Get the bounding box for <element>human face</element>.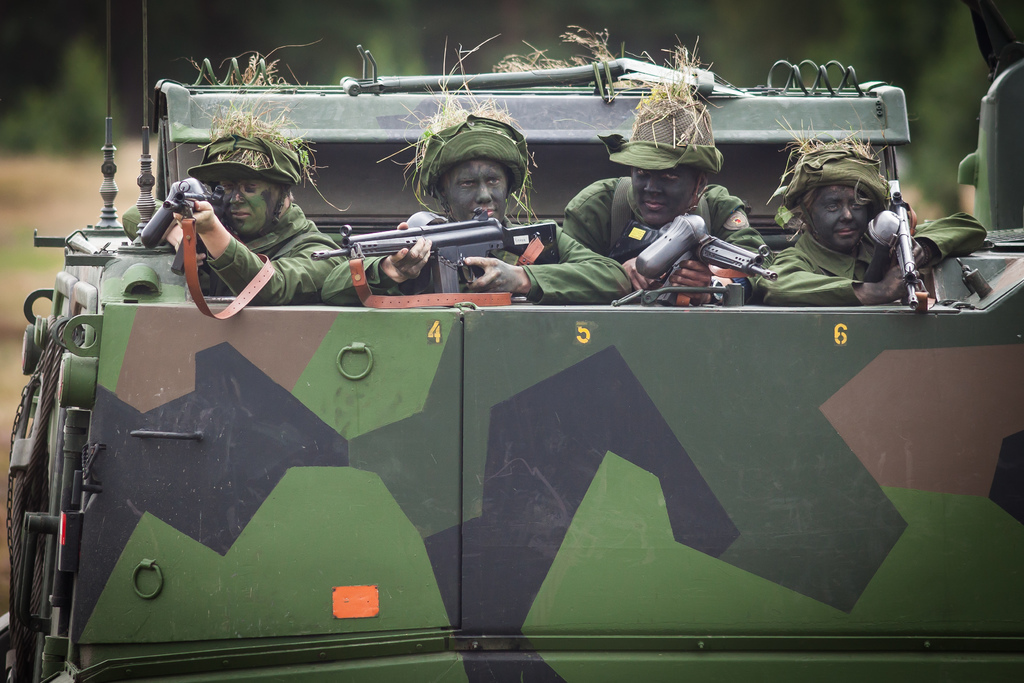
637:172:695:227.
